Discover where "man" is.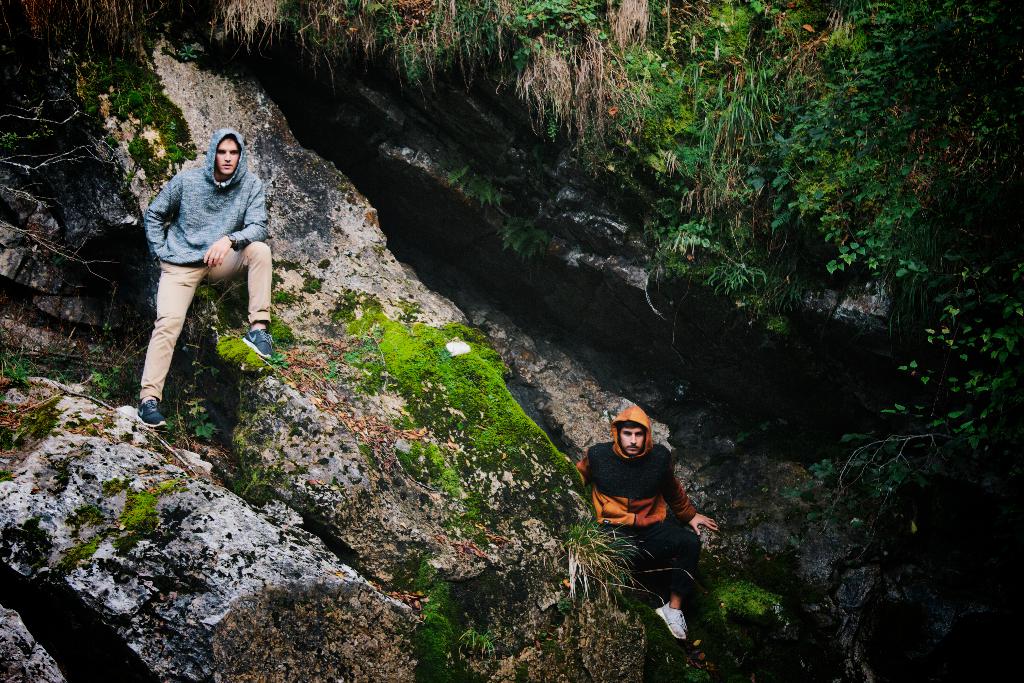
Discovered at <bbox>578, 403, 719, 641</bbox>.
